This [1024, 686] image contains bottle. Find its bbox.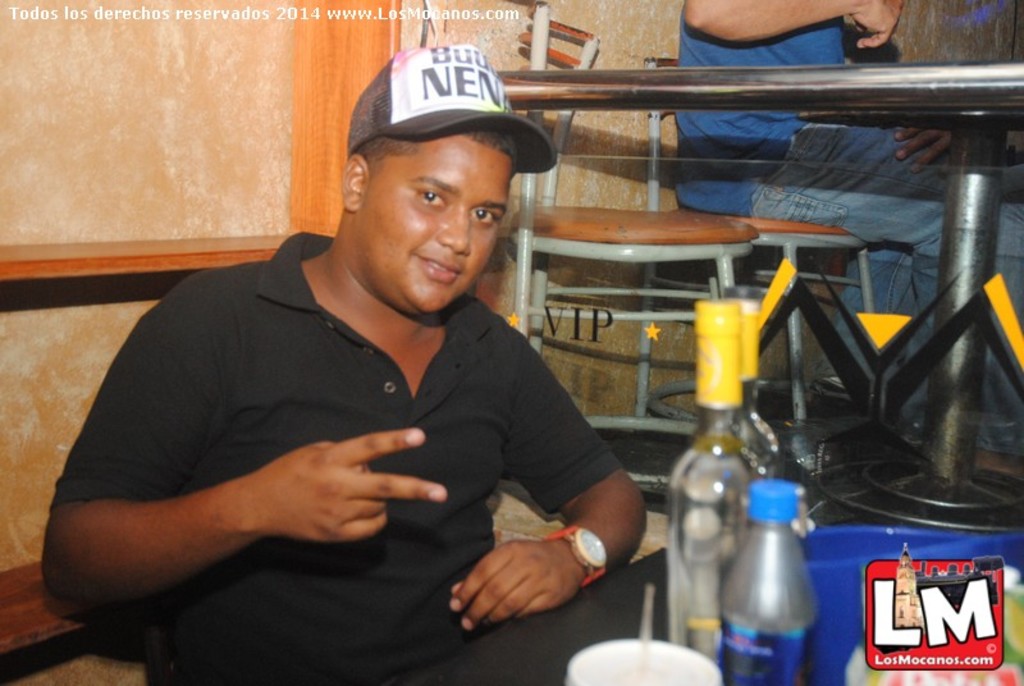
bbox(719, 458, 835, 668).
